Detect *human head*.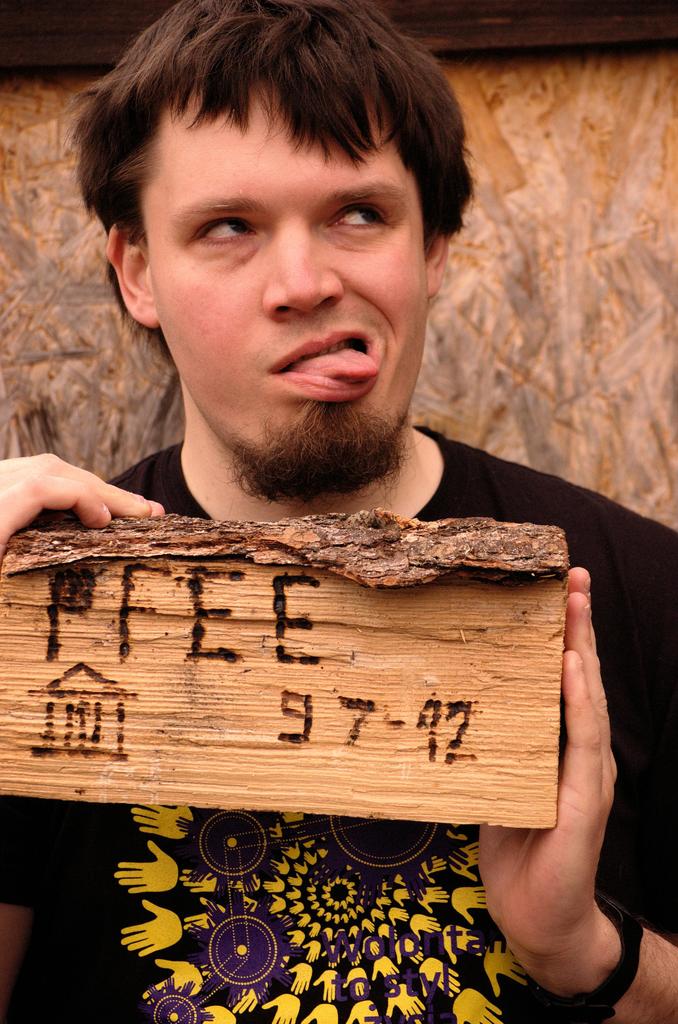
Detected at locate(76, 3, 475, 394).
